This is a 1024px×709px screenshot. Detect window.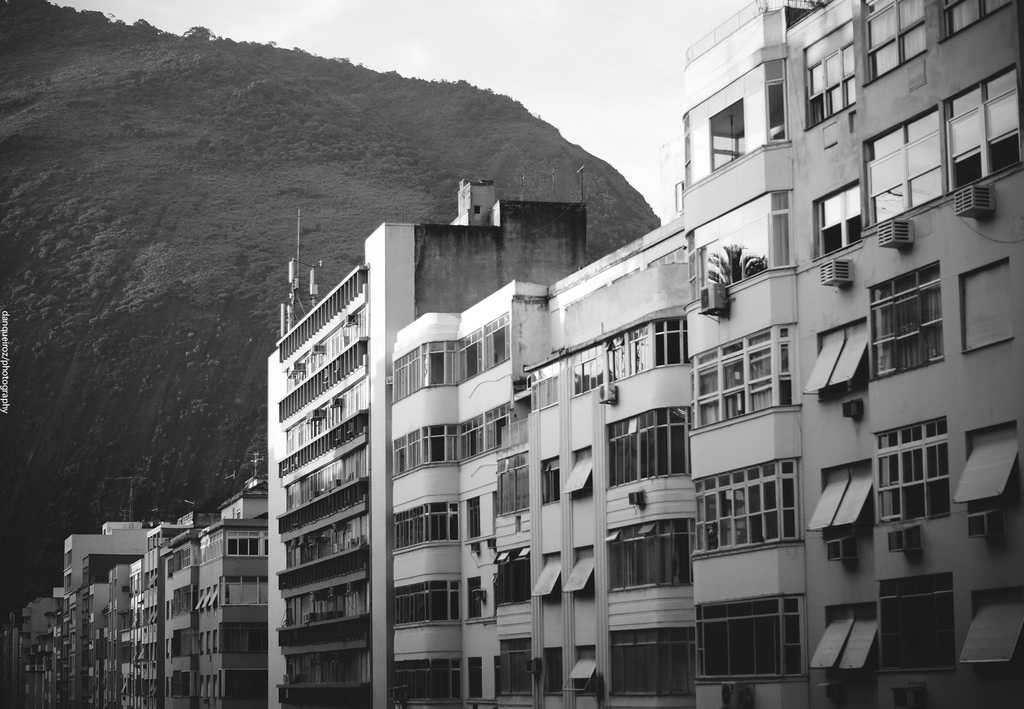
[left=816, top=174, right=860, bottom=263].
